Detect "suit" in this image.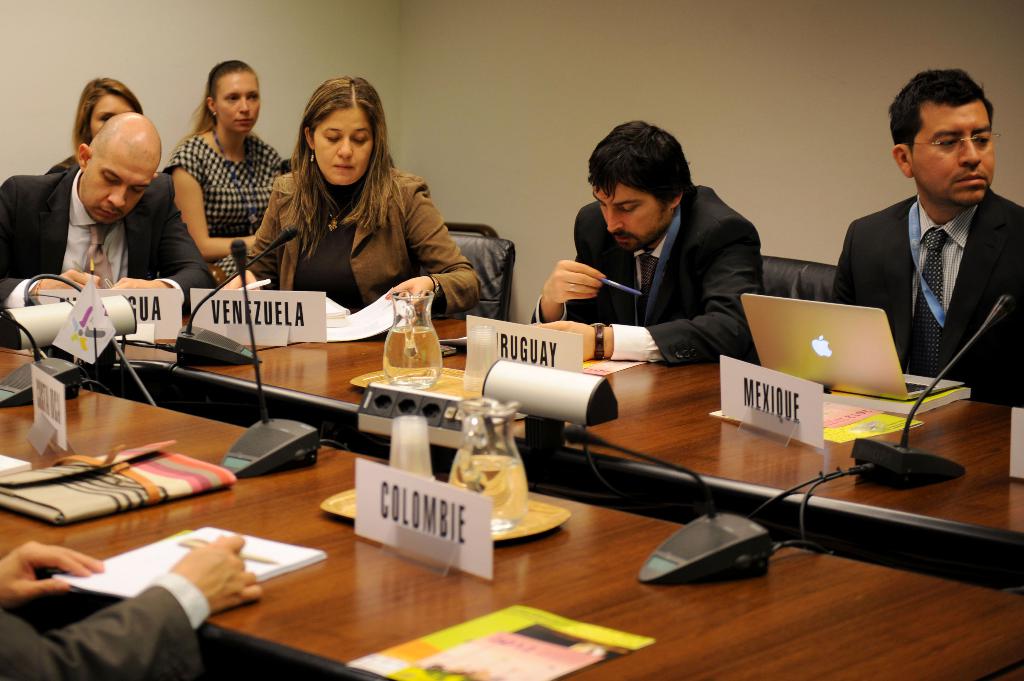
Detection: (left=835, top=130, right=1023, bottom=422).
